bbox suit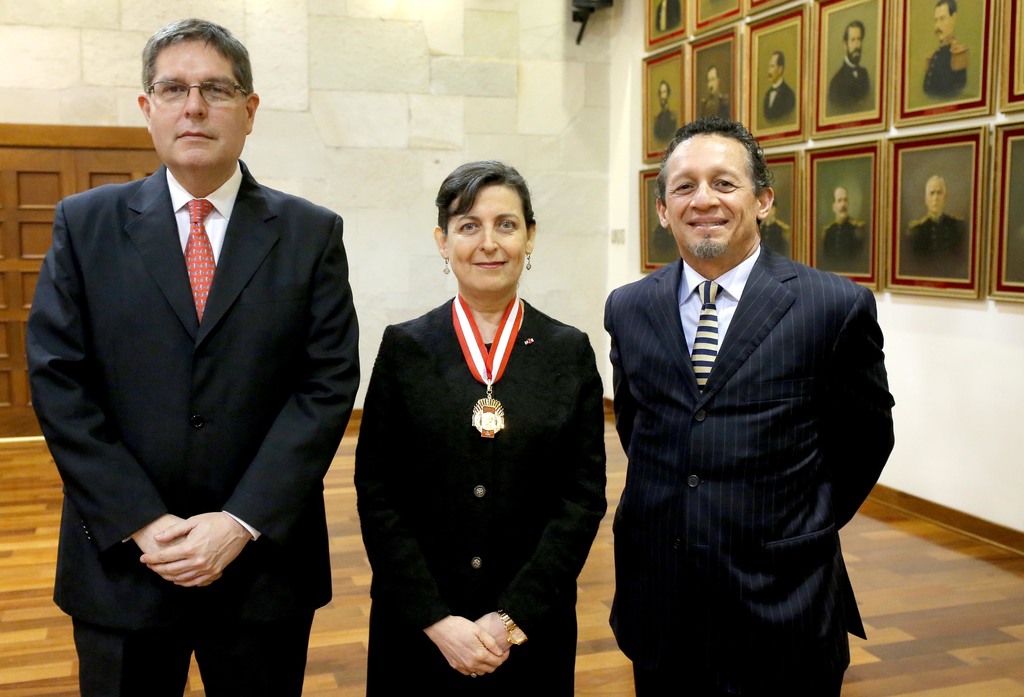
crop(26, 160, 359, 696)
